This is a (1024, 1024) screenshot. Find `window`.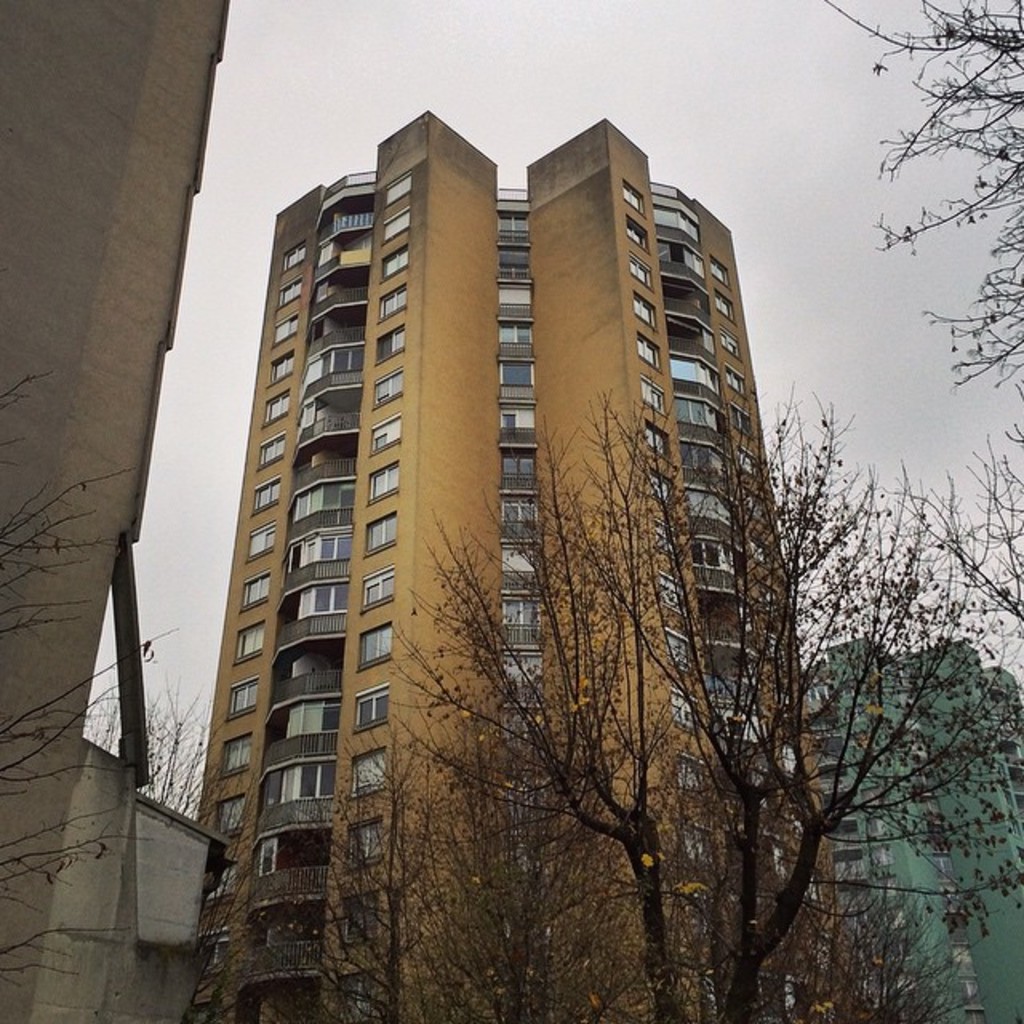
Bounding box: locate(280, 704, 344, 742).
